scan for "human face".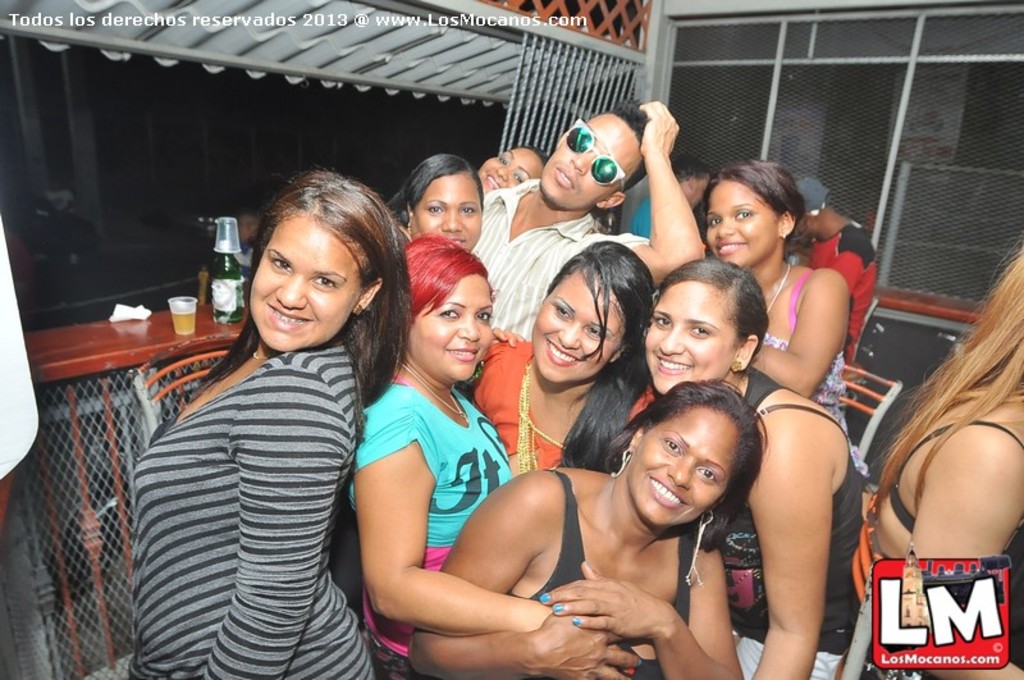
Scan result: bbox=(701, 179, 783, 274).
